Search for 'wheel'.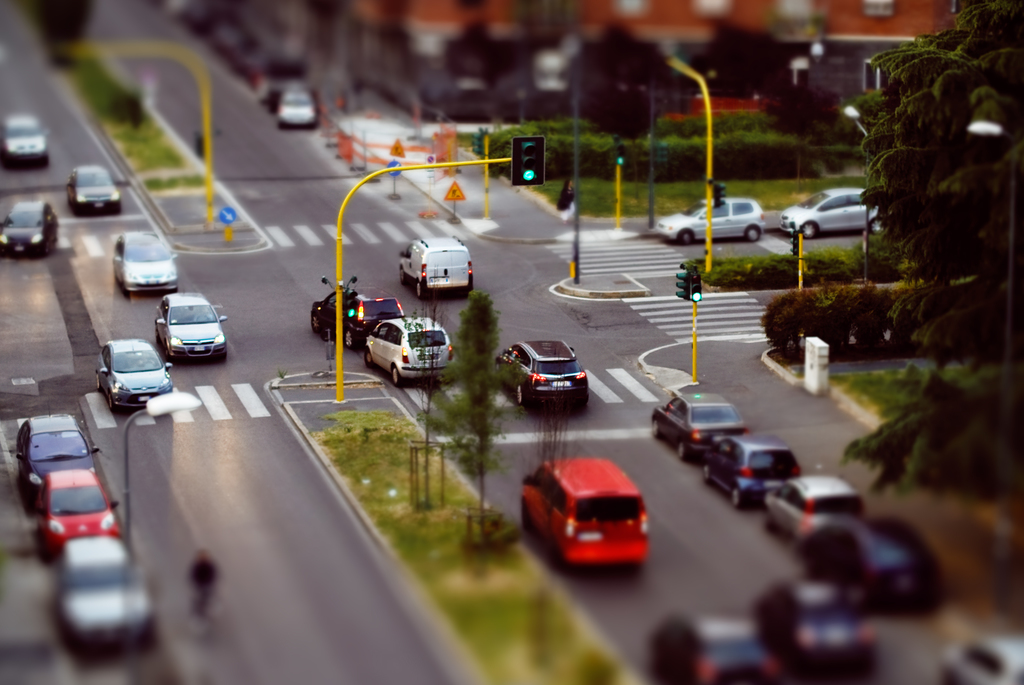
Found at rect(360, 346, 377, 370).
